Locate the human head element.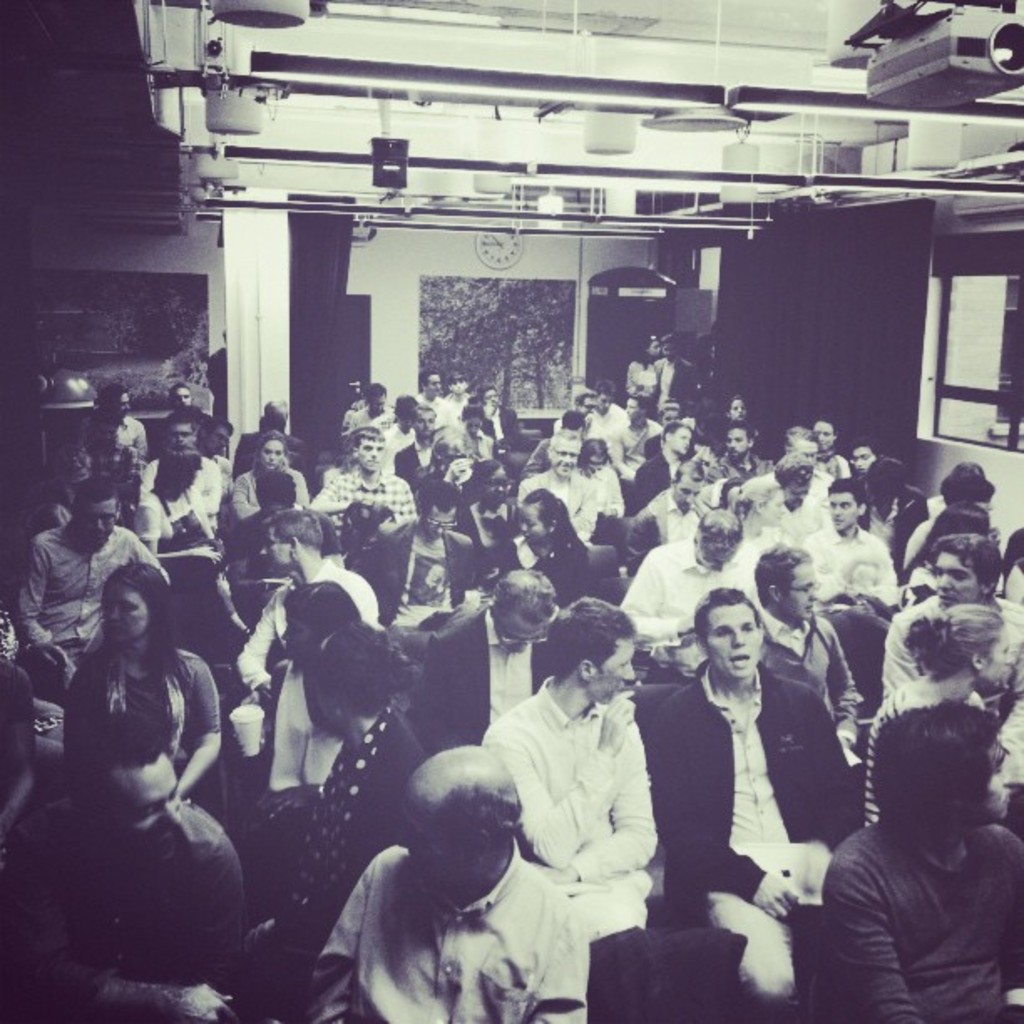
Element bbox: detection(474, 467, 510, 505).
